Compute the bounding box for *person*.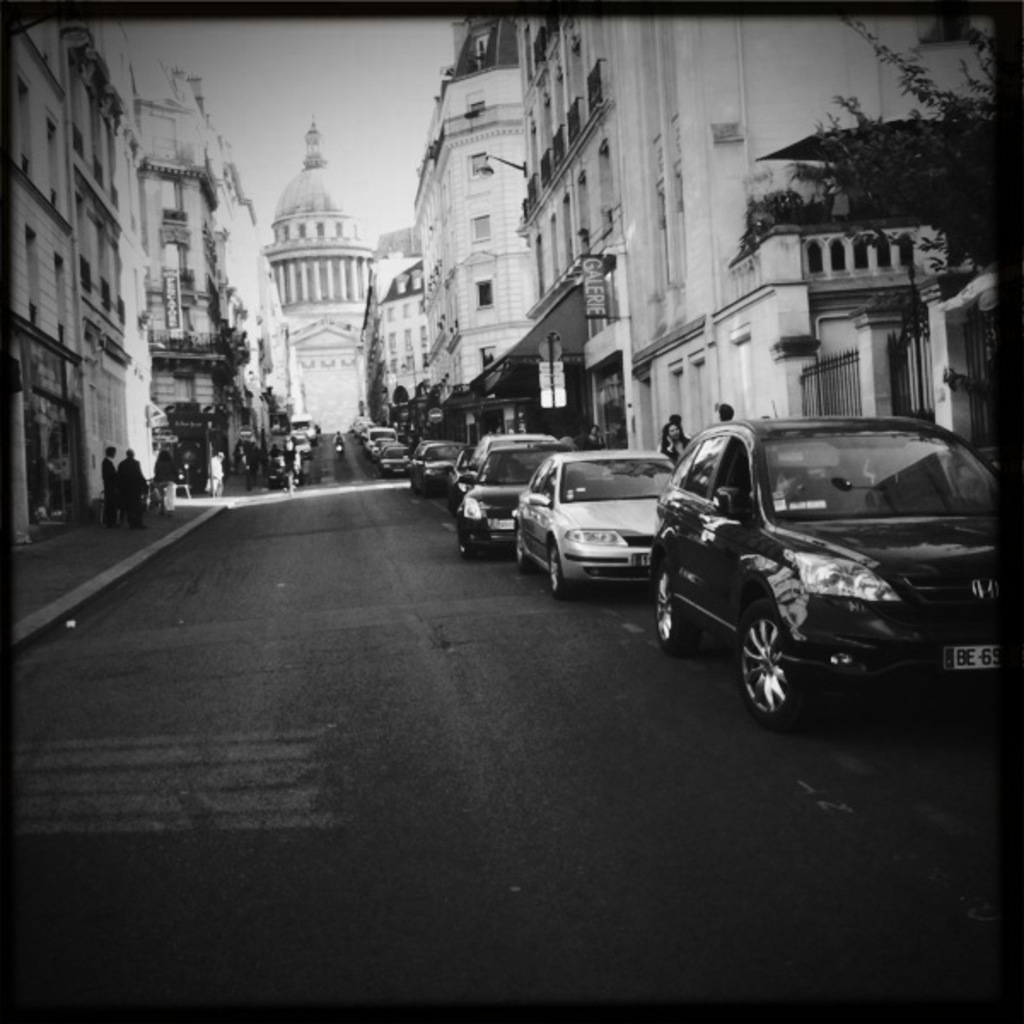
BBox(123, 447, 145, 529).
